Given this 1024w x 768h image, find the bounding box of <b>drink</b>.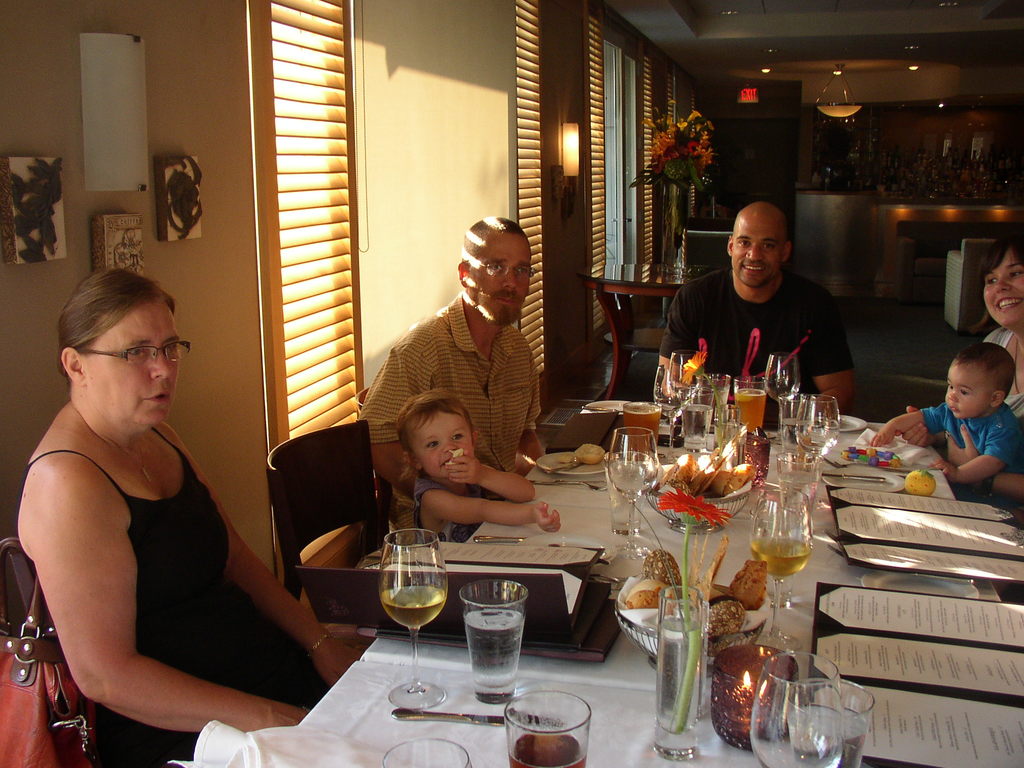
<bbox>466, 613, 524, 702</bbox>.
